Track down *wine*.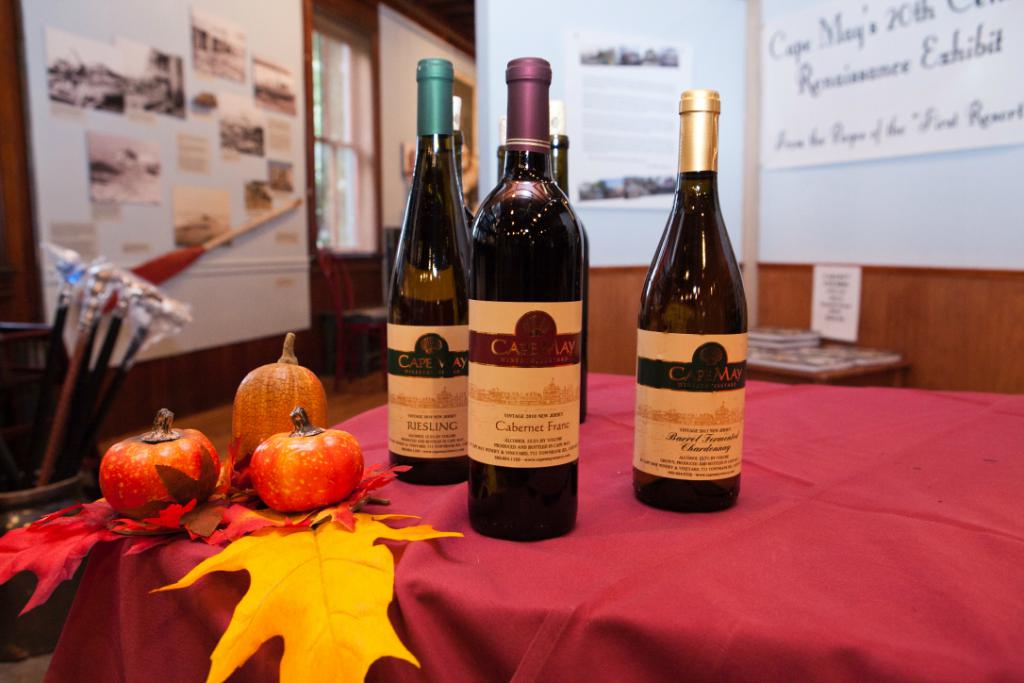
Tracked to (left=388, top=59, right=470, bottom=485).
